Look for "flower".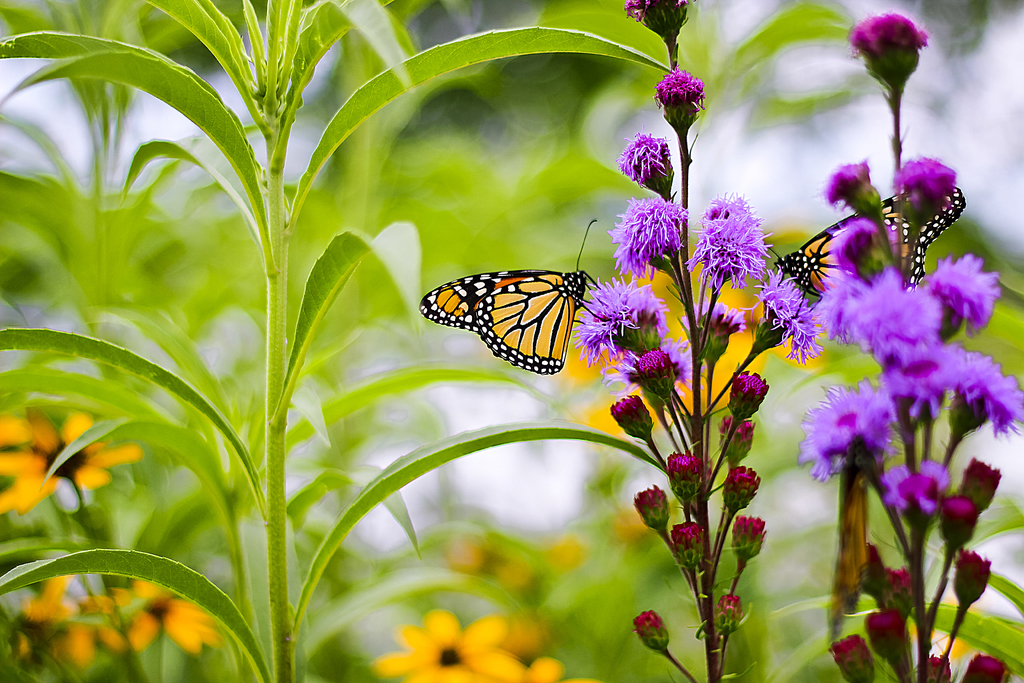
Found: x1=692 y1=190 x2=771 y2=300.
